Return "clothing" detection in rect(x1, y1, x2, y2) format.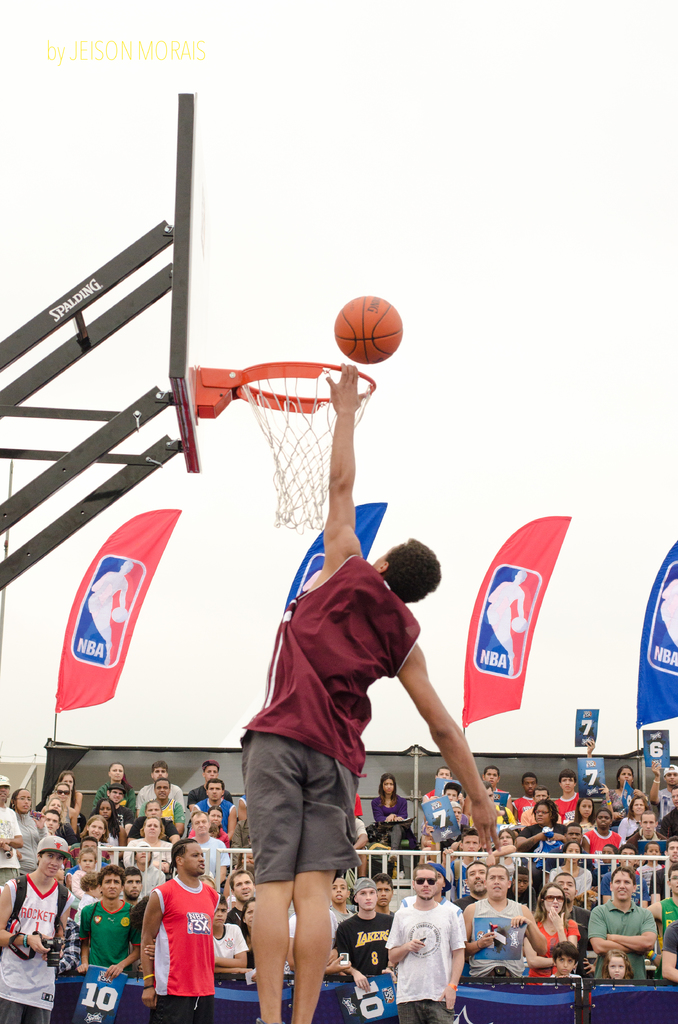
rect(15, 809, 41, 868).
